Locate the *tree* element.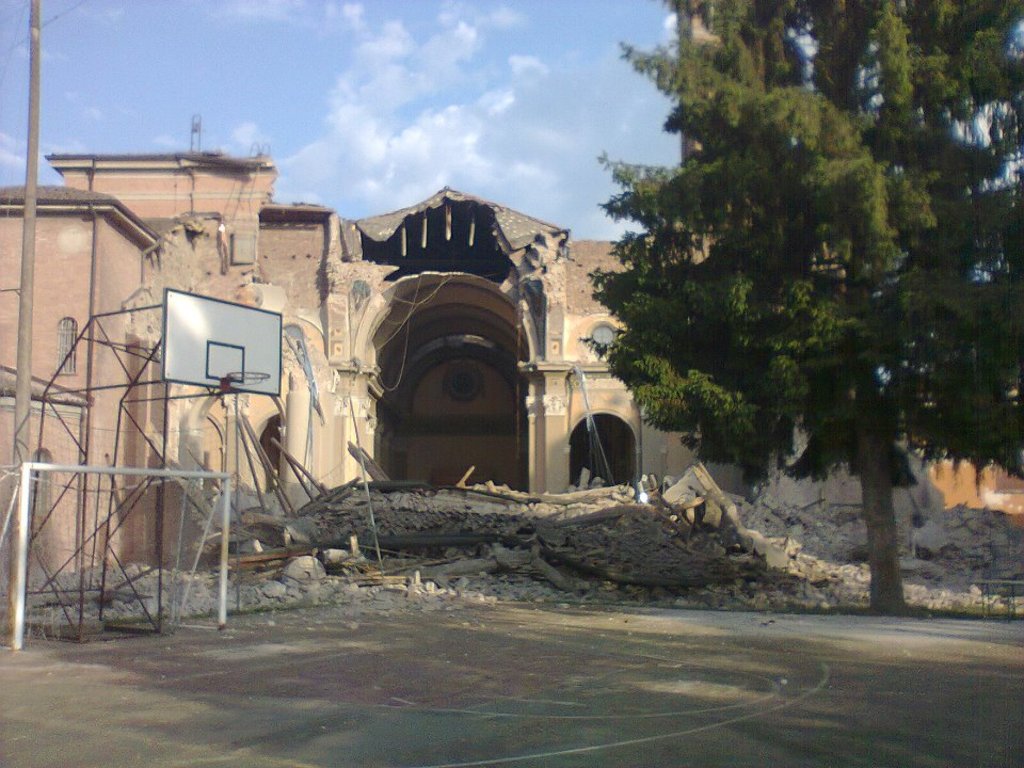
Element bbox: rect(583, 0, 1023, 612).
